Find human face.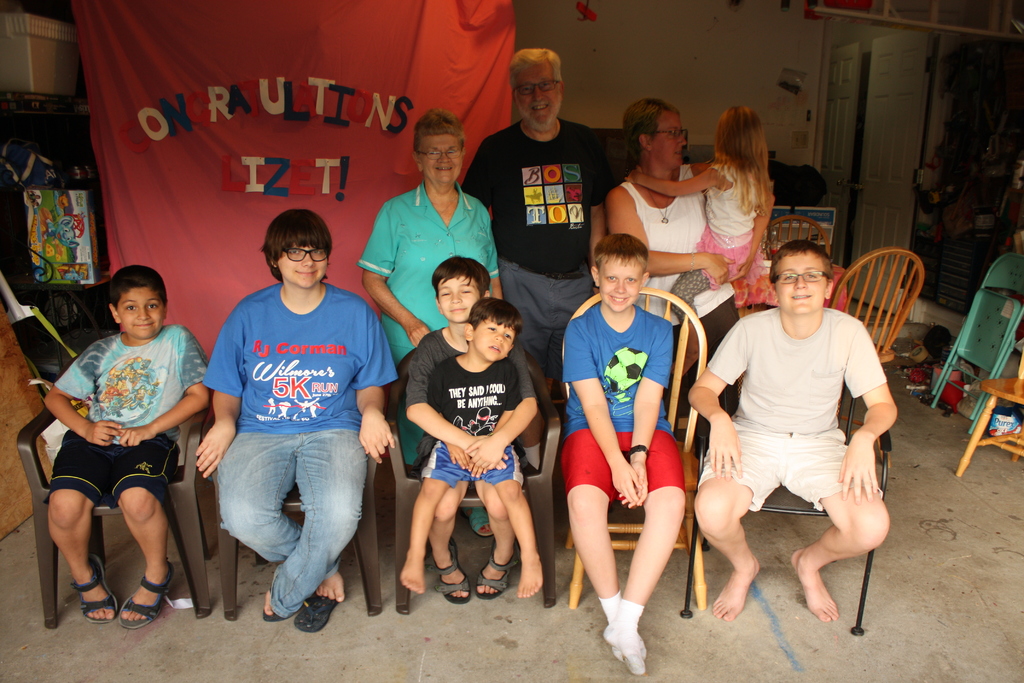
x1=600, y1=258, x2=643, y2=311.
